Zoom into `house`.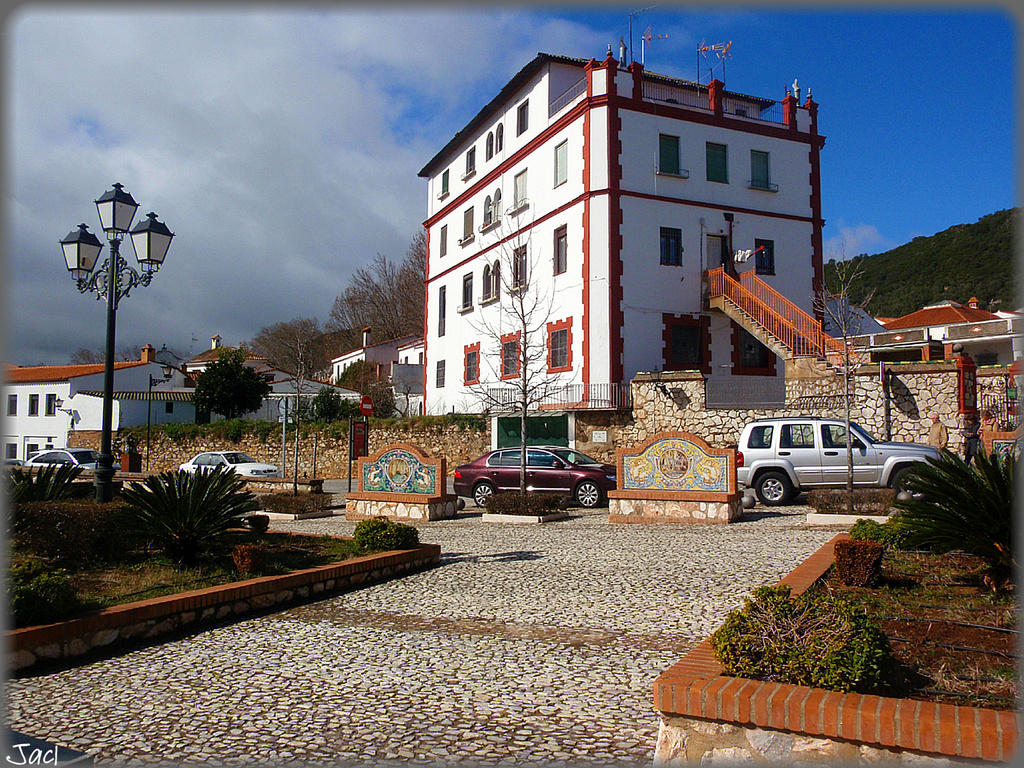
Zoom target: rect(330, 327, 425, 420).
